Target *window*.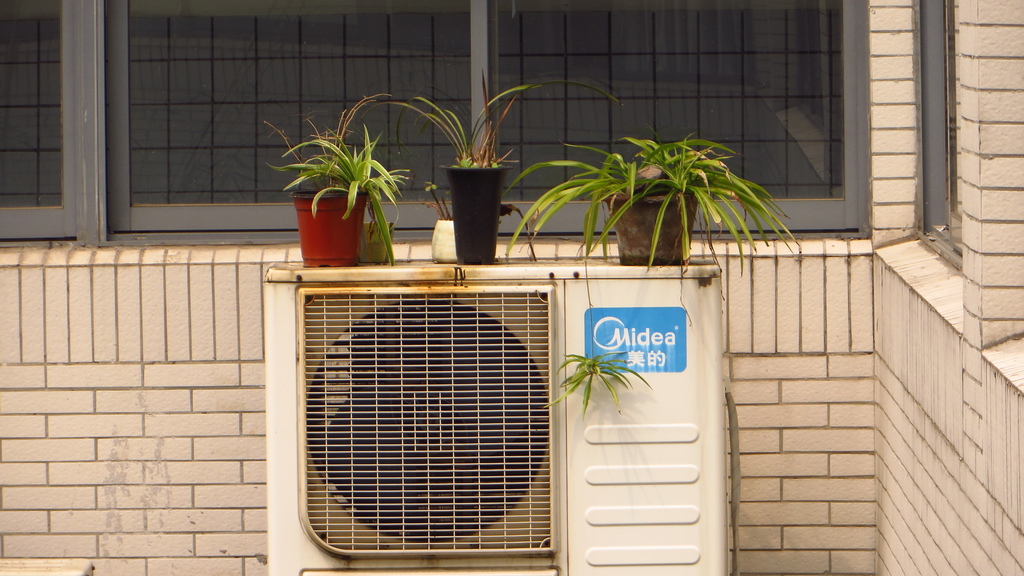
Target region: select_region(0, 0, 871, 250).
